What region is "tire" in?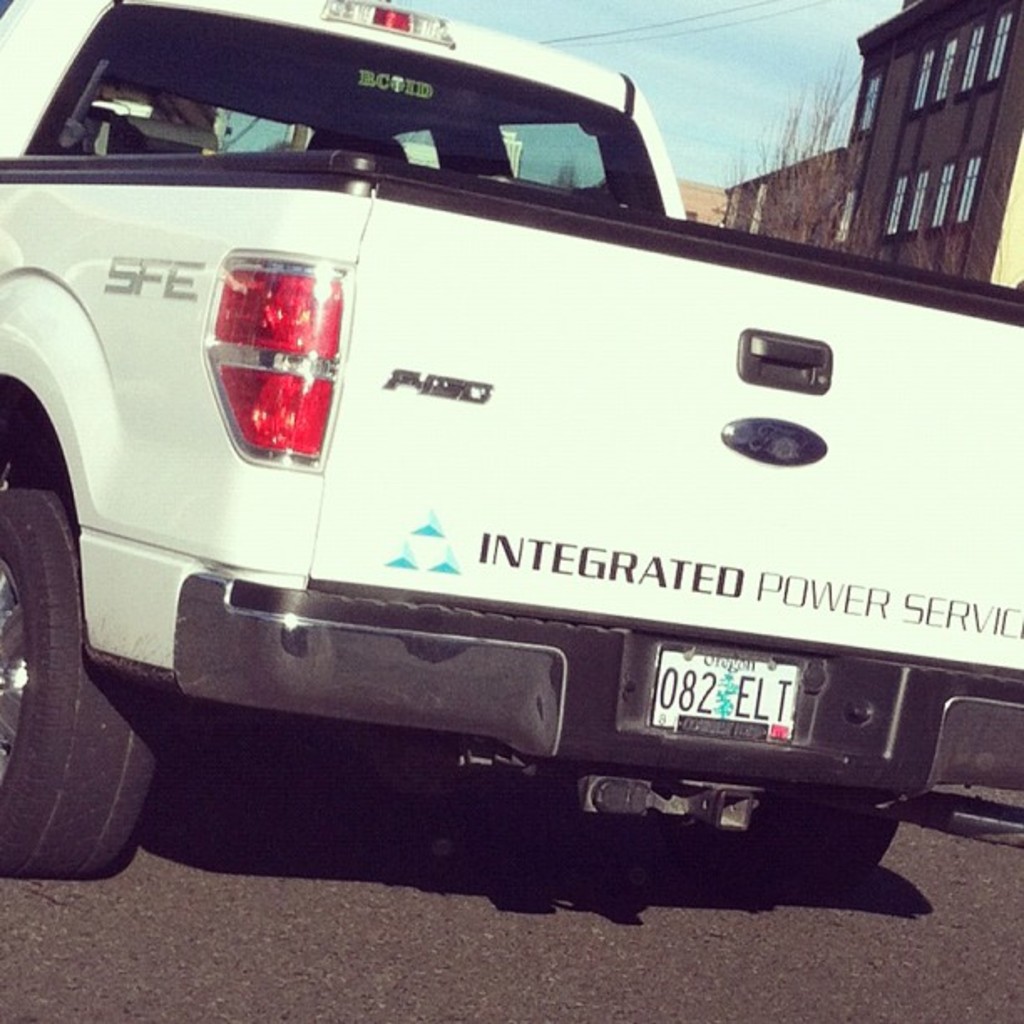
box=[748, 786, 902, 890].
